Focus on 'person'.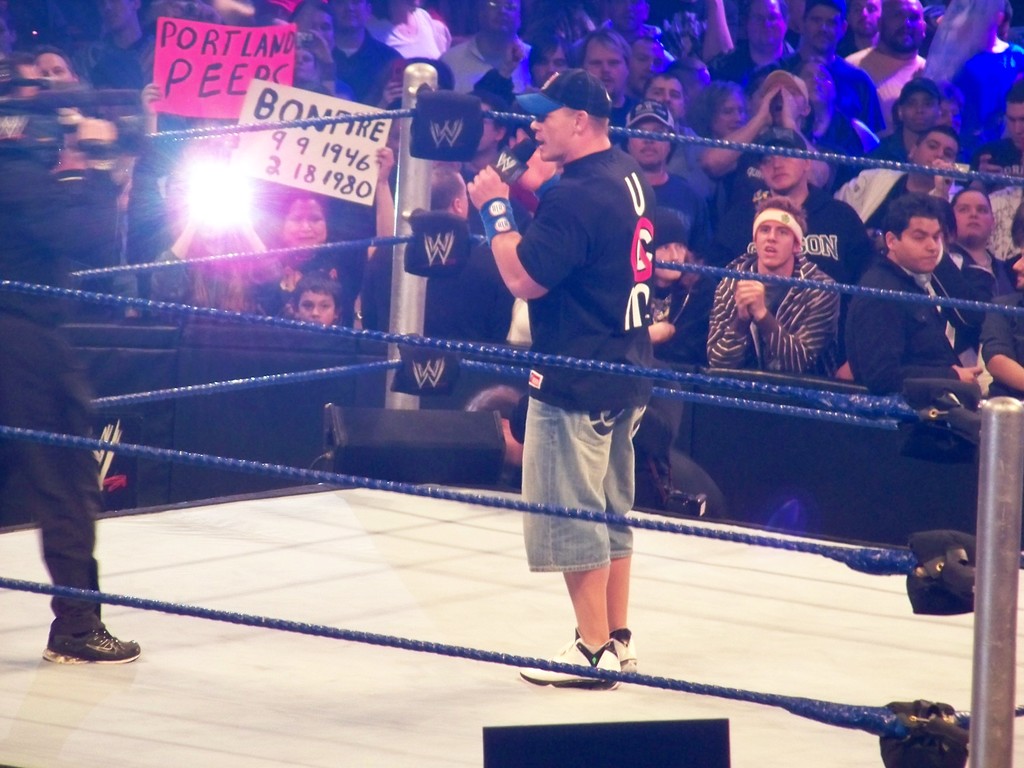
Focused at (280, 280, 344, 342).
